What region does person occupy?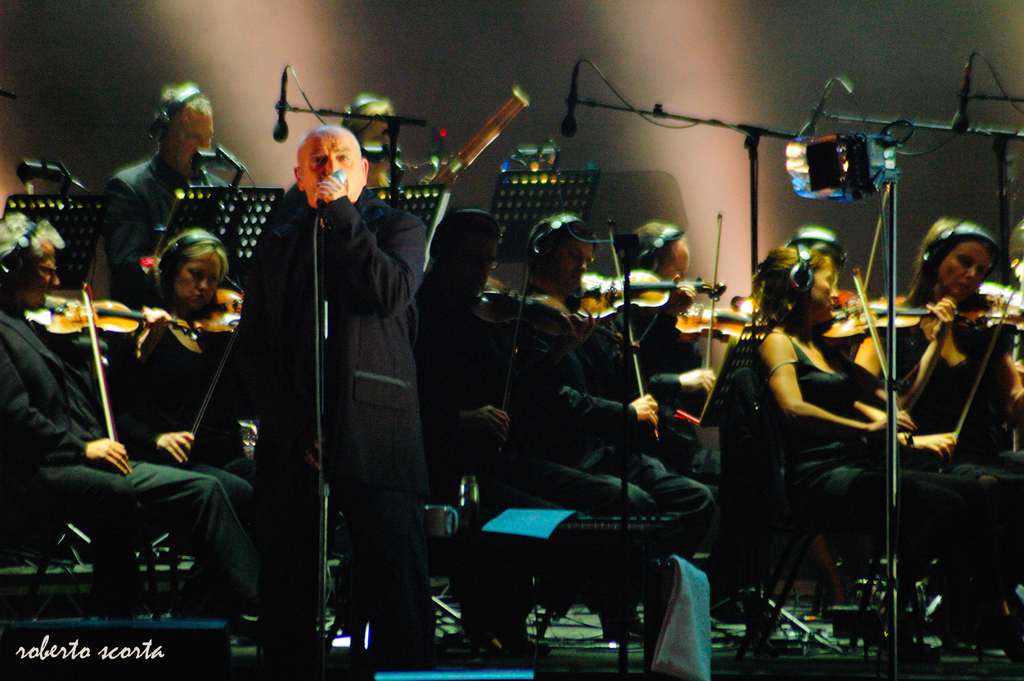
box(412, 204, 652, 655).
